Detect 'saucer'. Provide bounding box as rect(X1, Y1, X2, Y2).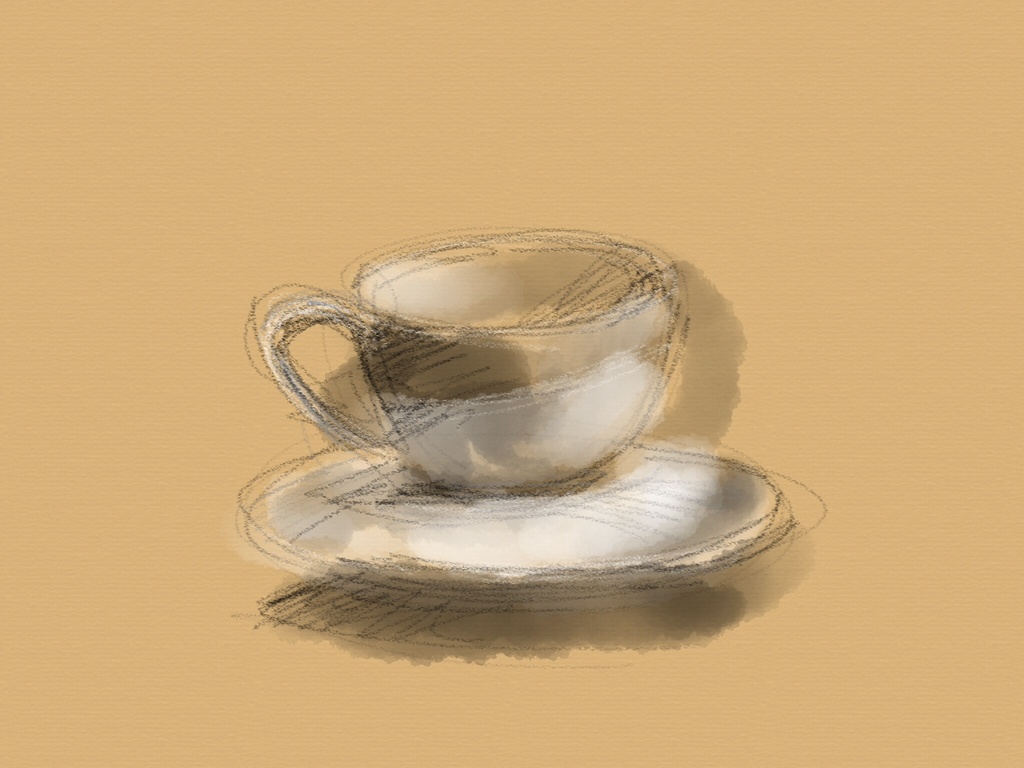
rect(228, 436, 829, 615).
